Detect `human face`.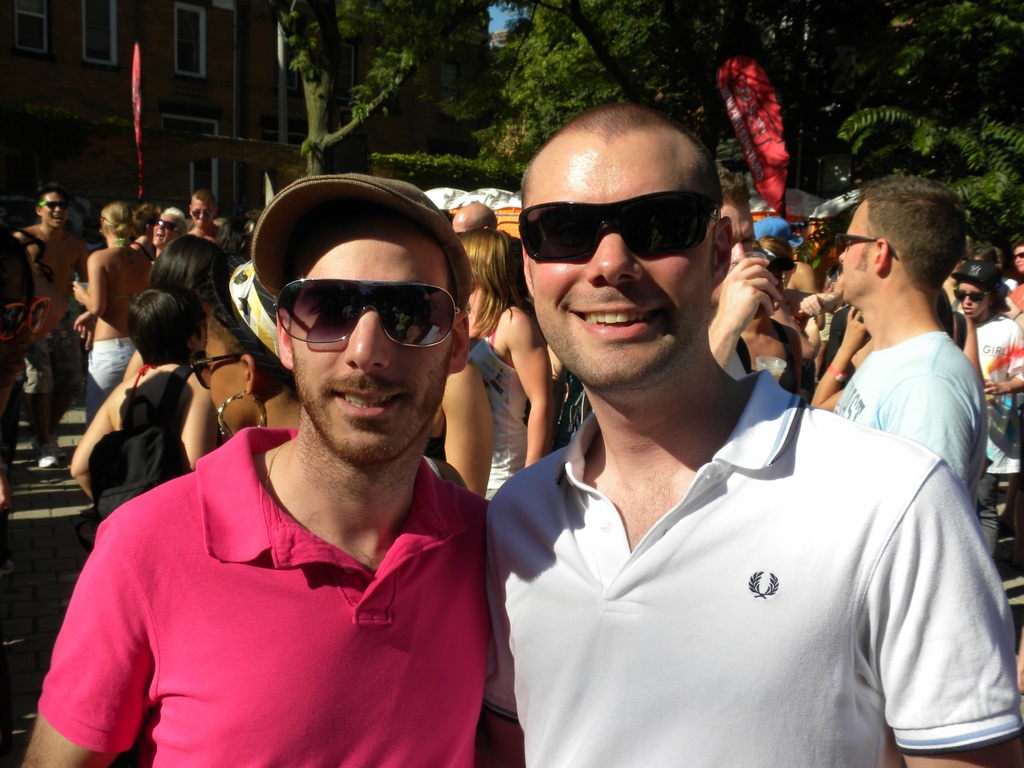
Detected at 153, 214, 185, 250.
